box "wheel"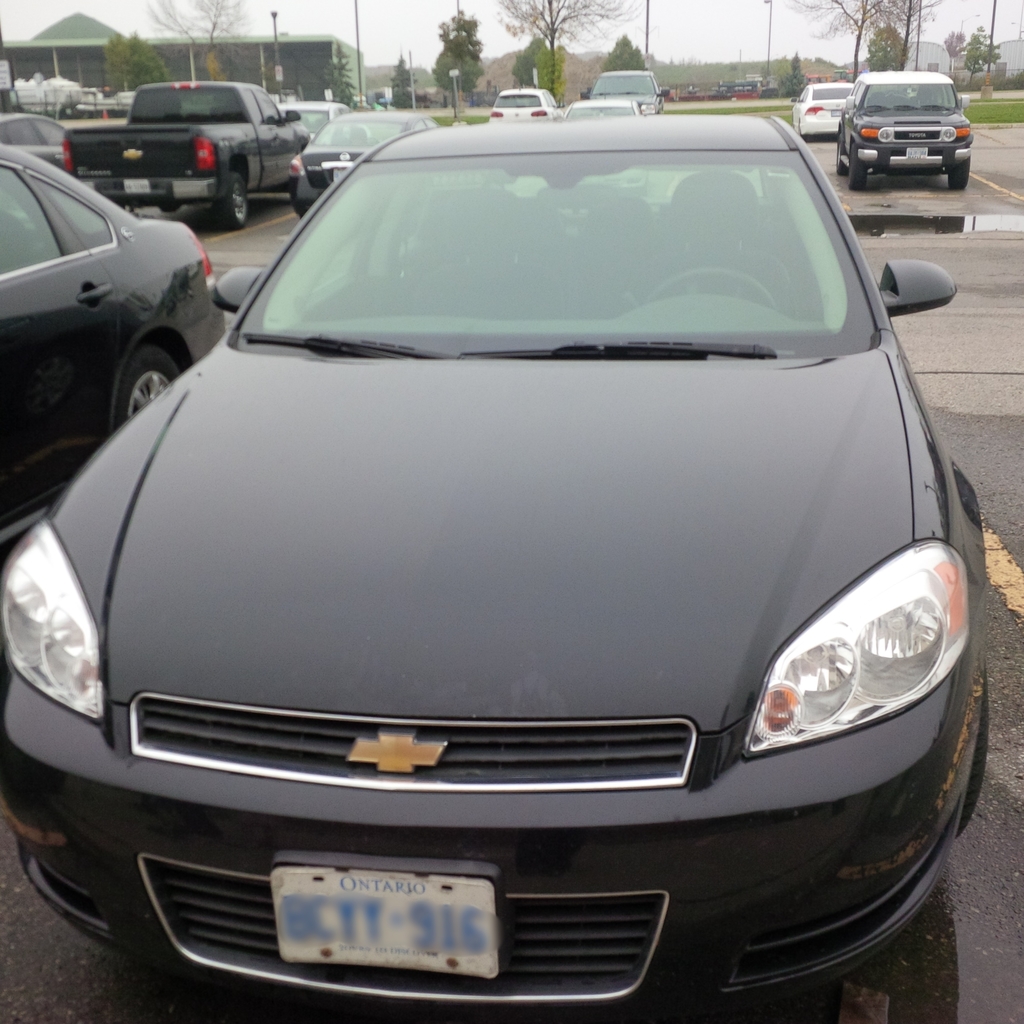
BBox(106, 349, 195, 444)
